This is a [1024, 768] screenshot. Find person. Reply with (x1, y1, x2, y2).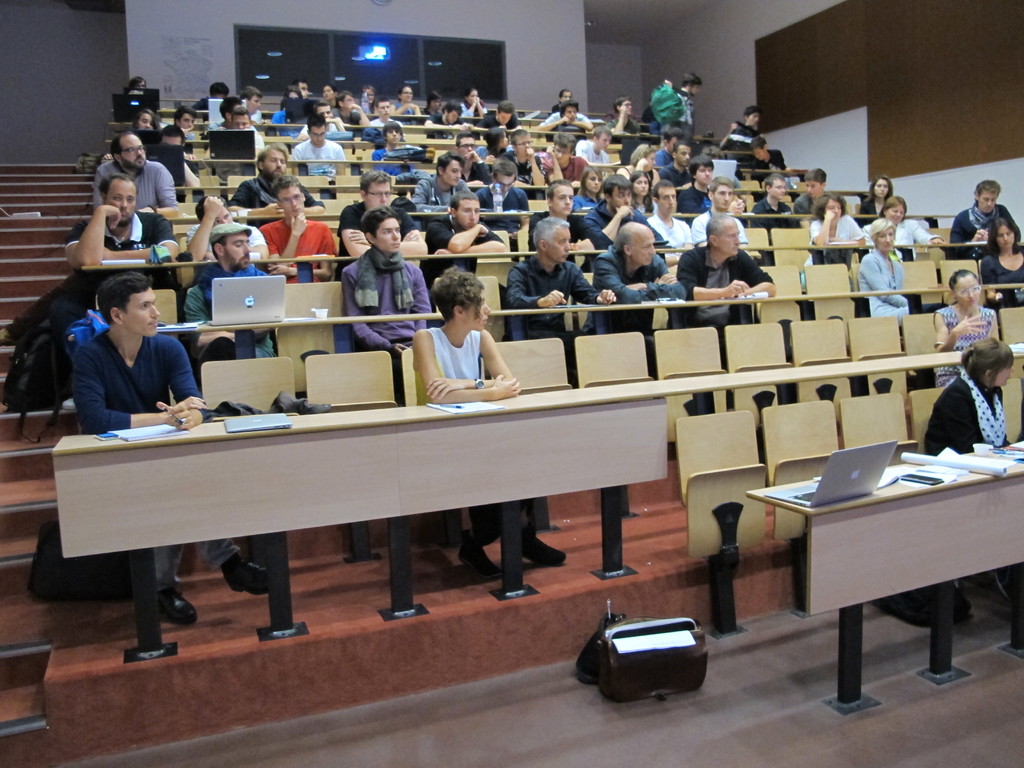
(177, 189, 265, 265).
